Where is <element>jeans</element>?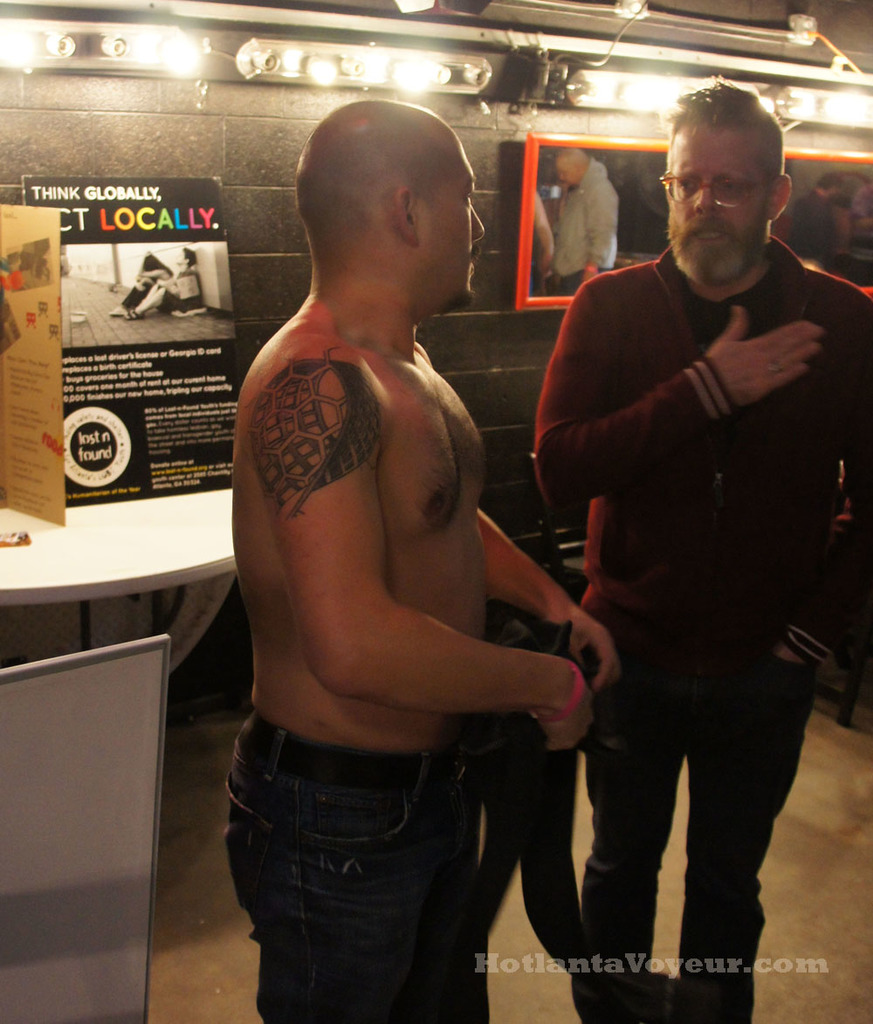
[x1=217, y1=714, x2=488, y2=1023].
